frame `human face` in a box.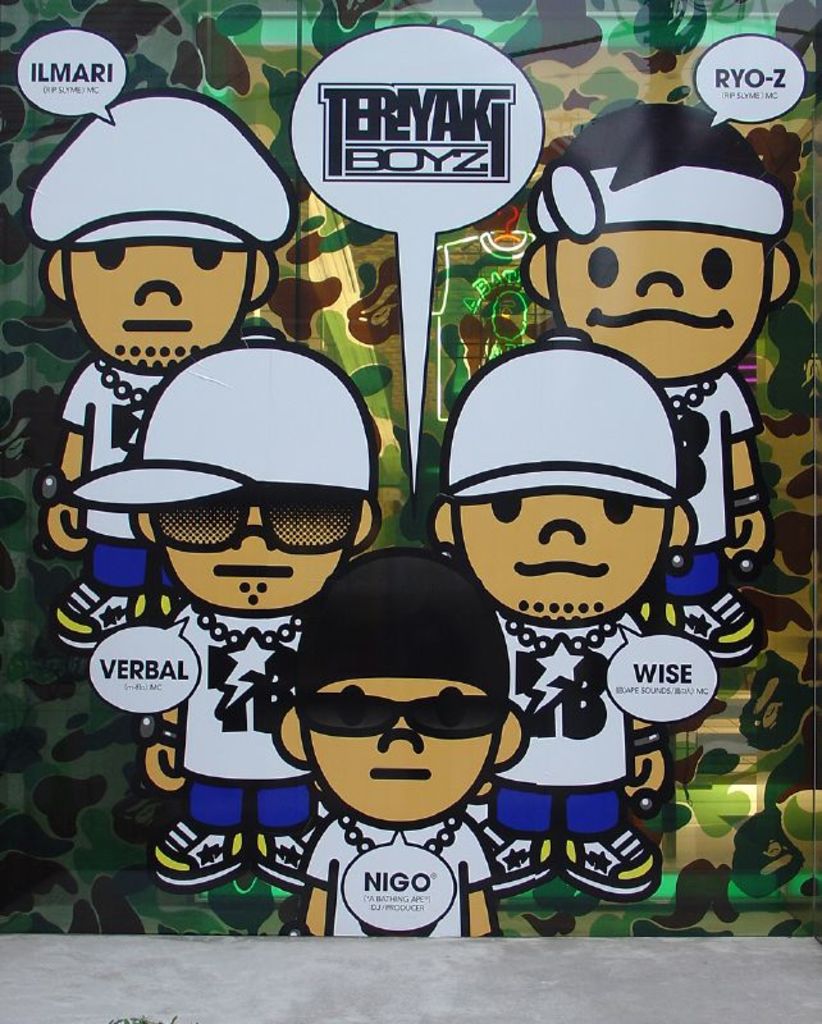
<box>147,488,365,617</box>.
